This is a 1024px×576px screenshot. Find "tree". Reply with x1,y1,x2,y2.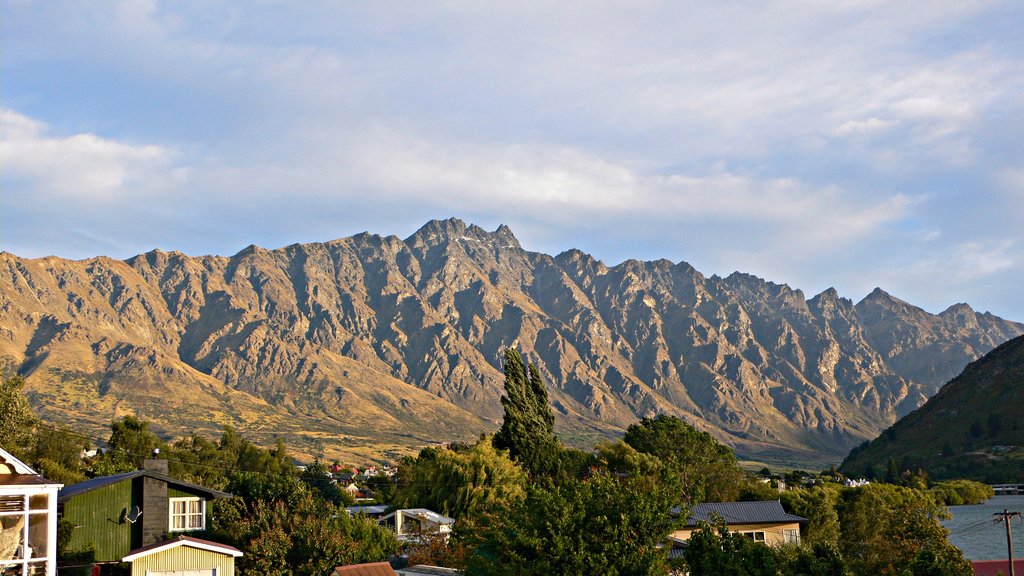
186,433,260,482.
